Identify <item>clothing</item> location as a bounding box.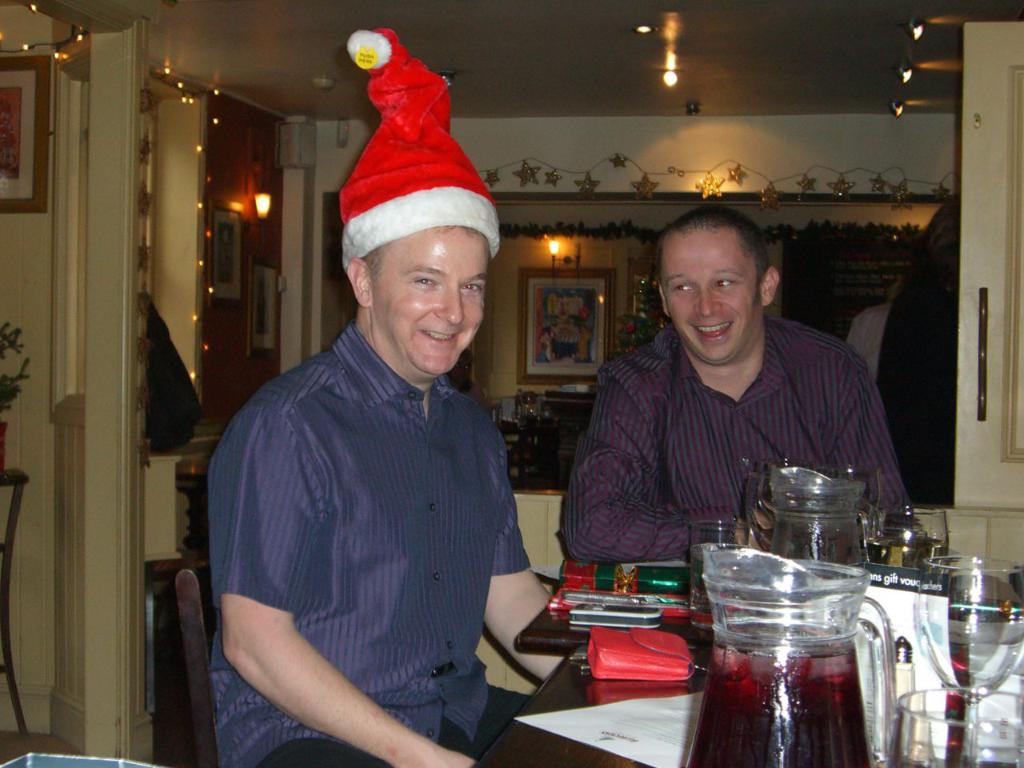
{"x1": 555, "y1": 319, "x2": 911, "y2": 563}.
